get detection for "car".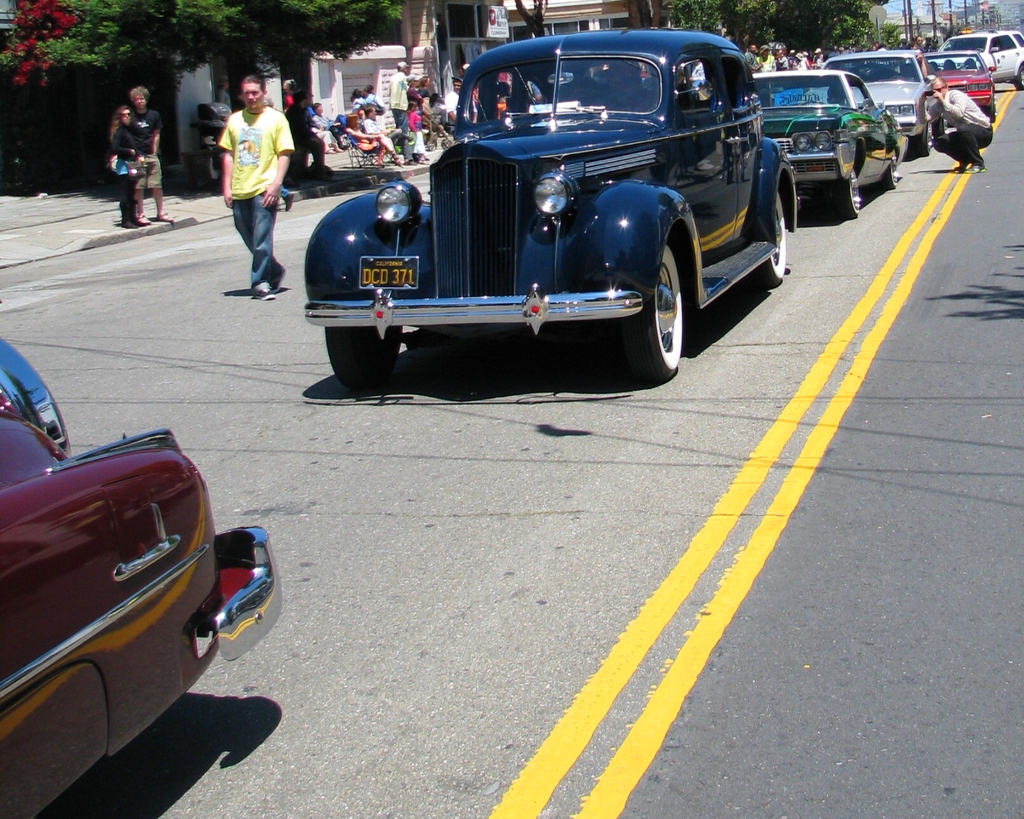
Detection: 0,398,282,818.
